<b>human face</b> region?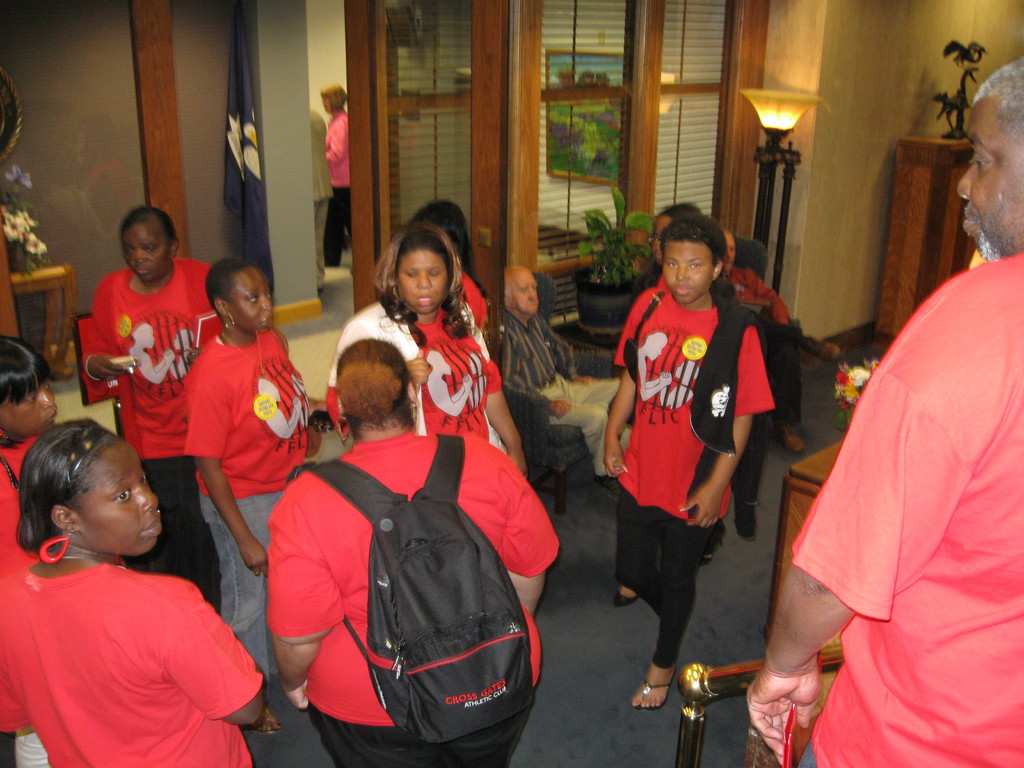
select_region(727, 232, 736, 273)
